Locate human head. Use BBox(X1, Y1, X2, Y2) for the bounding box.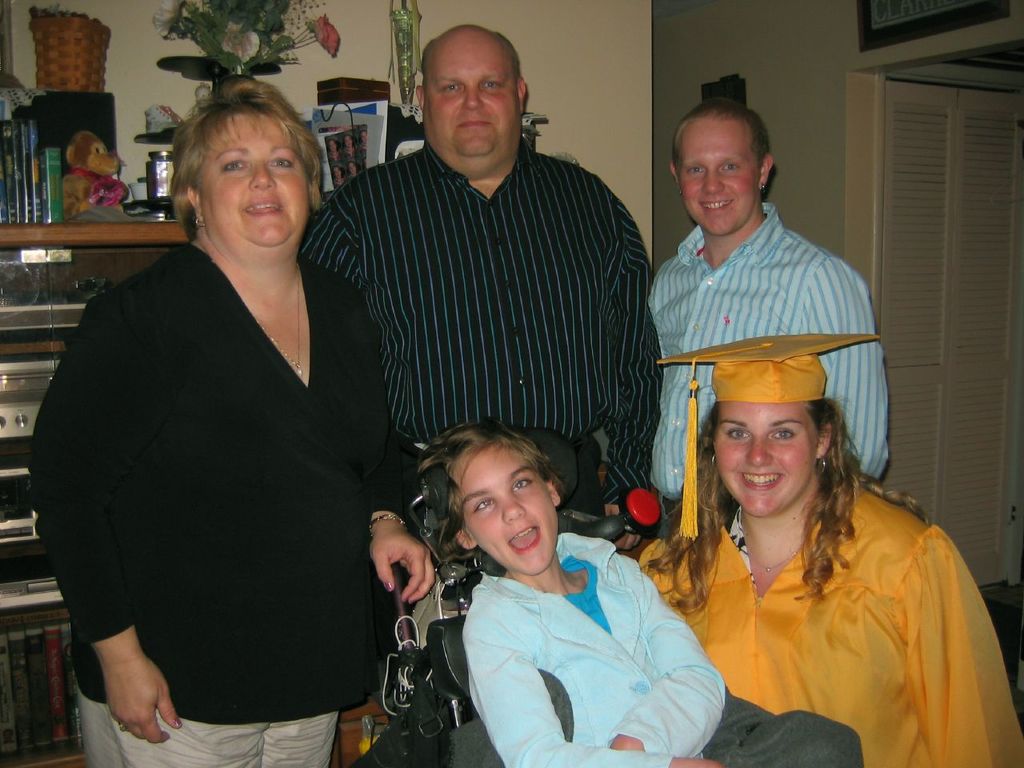
BBox(704, 362, 830, 522).
